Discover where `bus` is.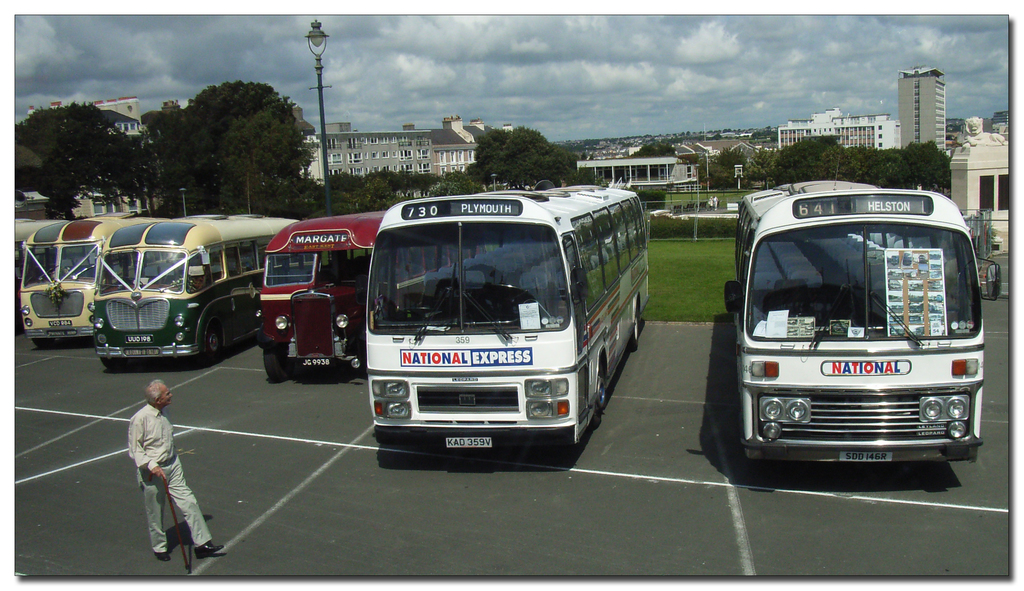
Discovered at {"x1": 724, "y1": 170, "x2": 1007, "y2": 470}.
